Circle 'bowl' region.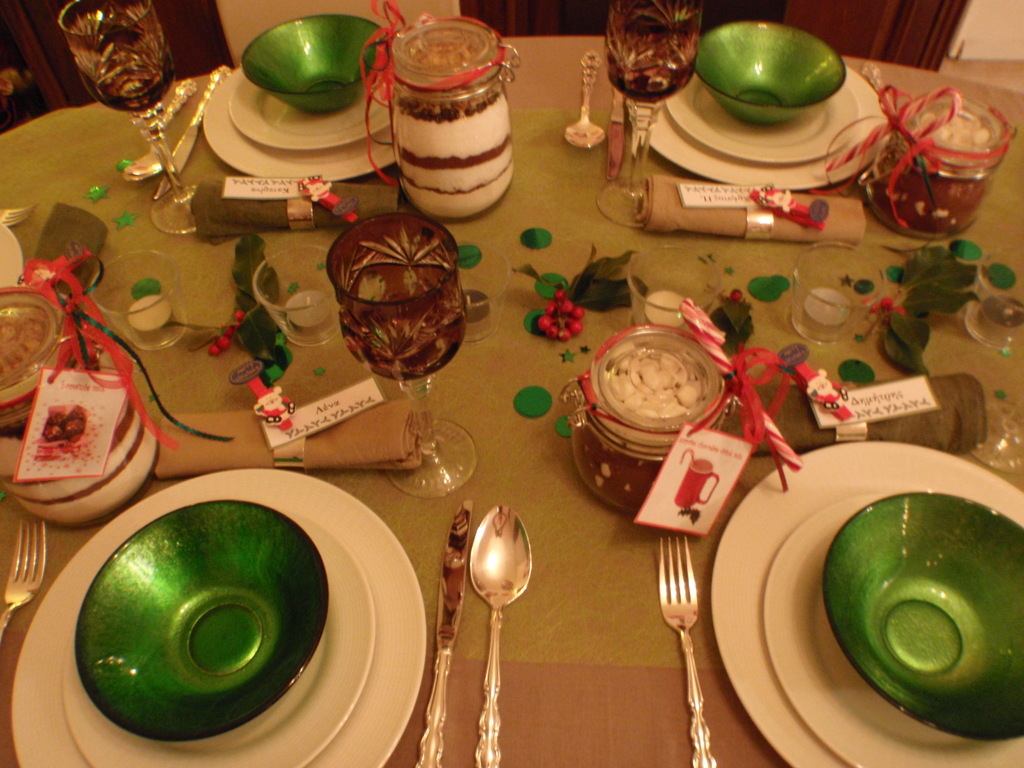
Region: bbox(241, 16, 388, 117).
